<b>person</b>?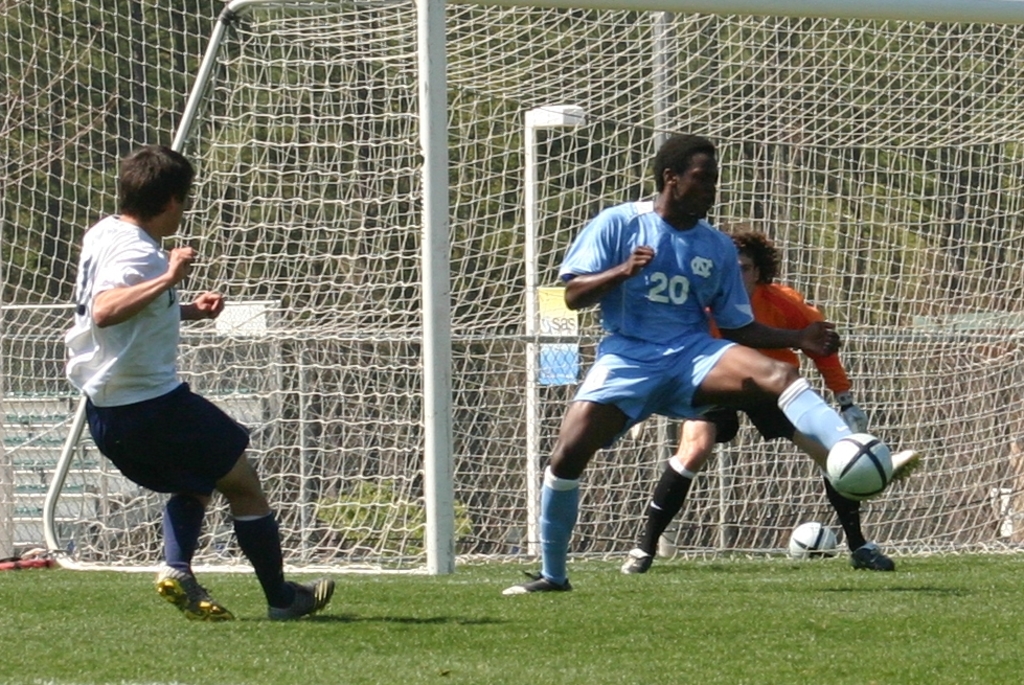
BBox(624, 220, 911, 568)
